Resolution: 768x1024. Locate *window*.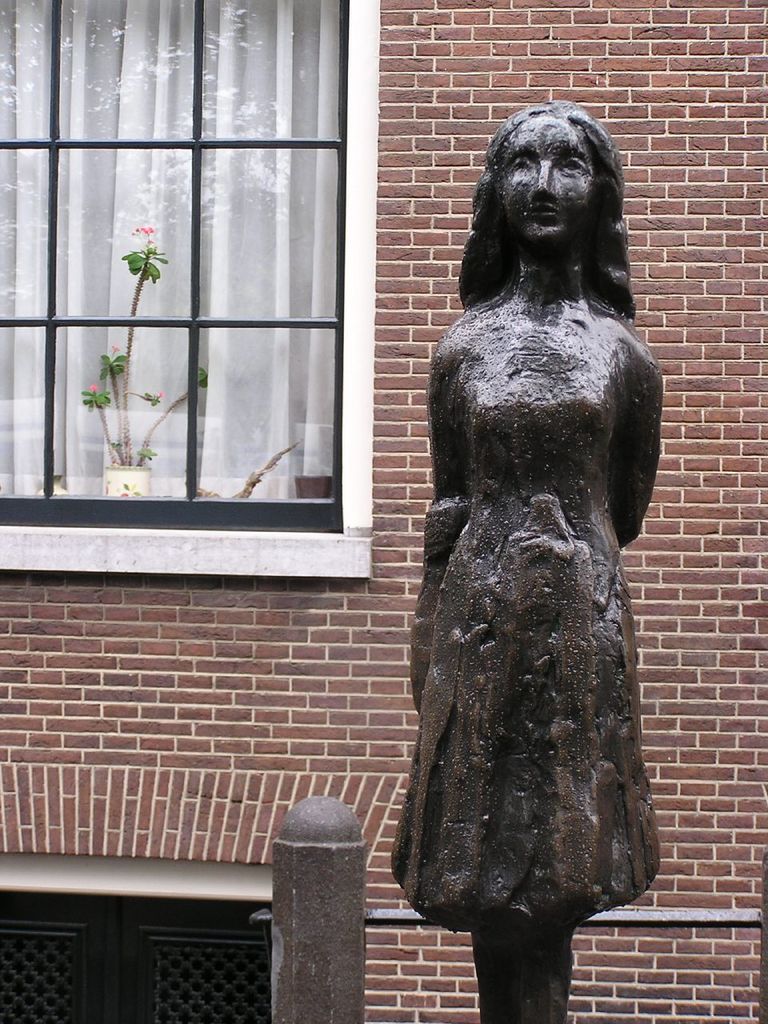
(6,889,270,1022).
